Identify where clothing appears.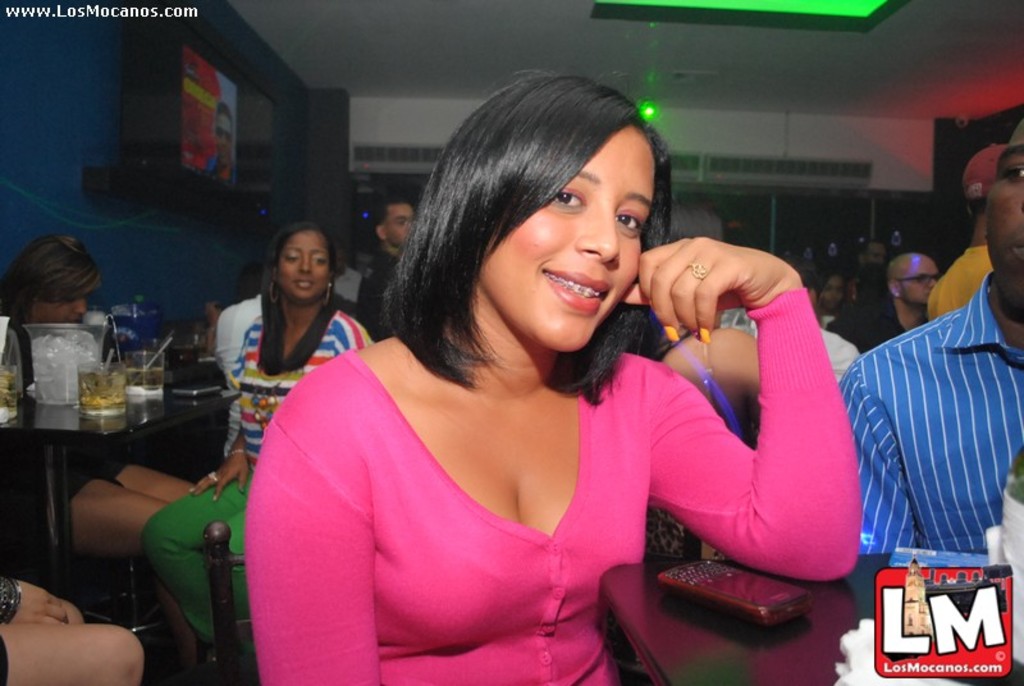
Appears at x1=829, y1=271, x2=1023, y2=554.
